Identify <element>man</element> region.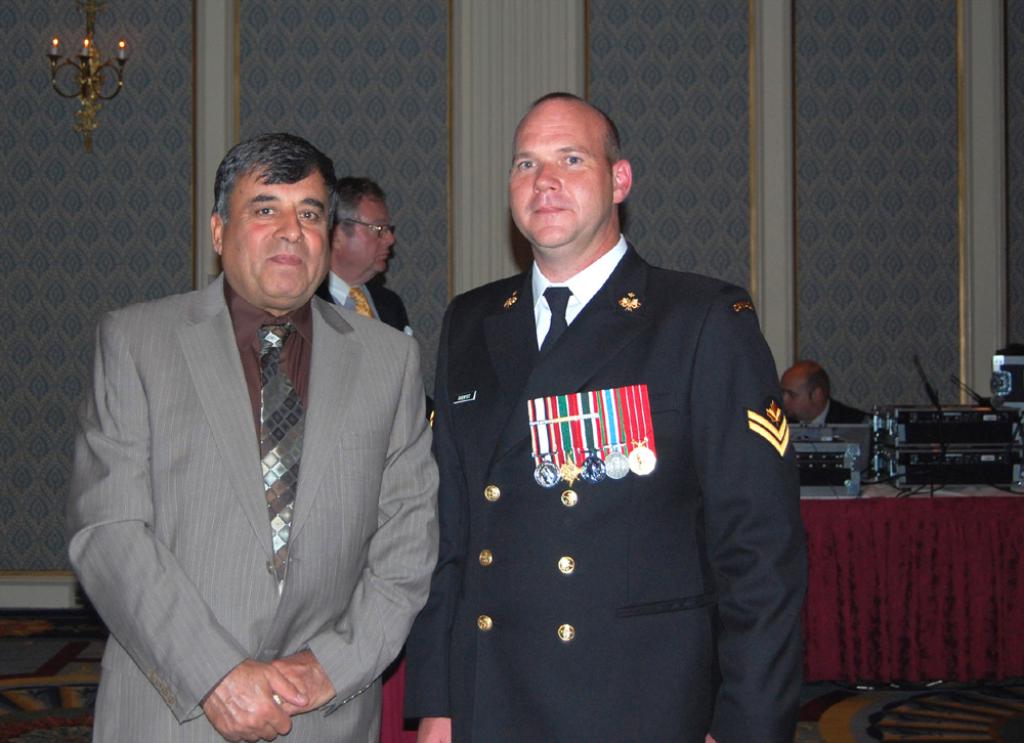
Region: x1=65 y1=107 x2=451 y2=738.
